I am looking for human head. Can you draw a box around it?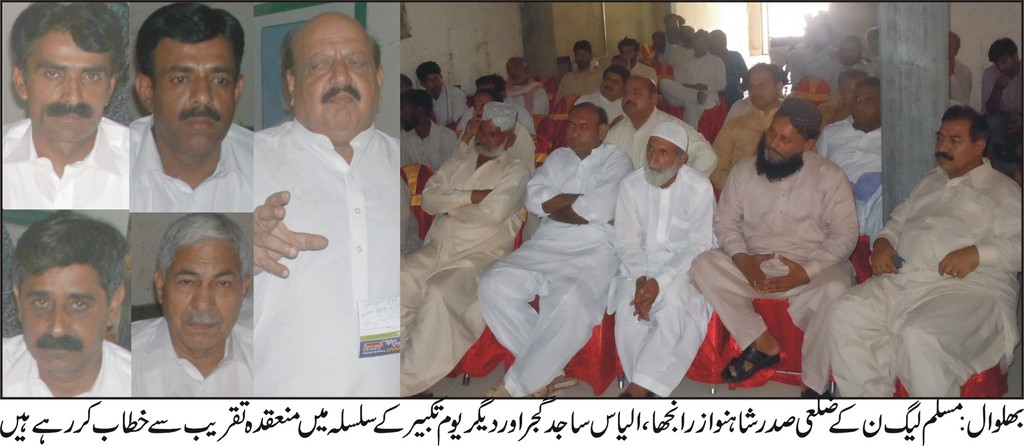
Sure, the bounding box is crop(935, 104, 990, 172).
